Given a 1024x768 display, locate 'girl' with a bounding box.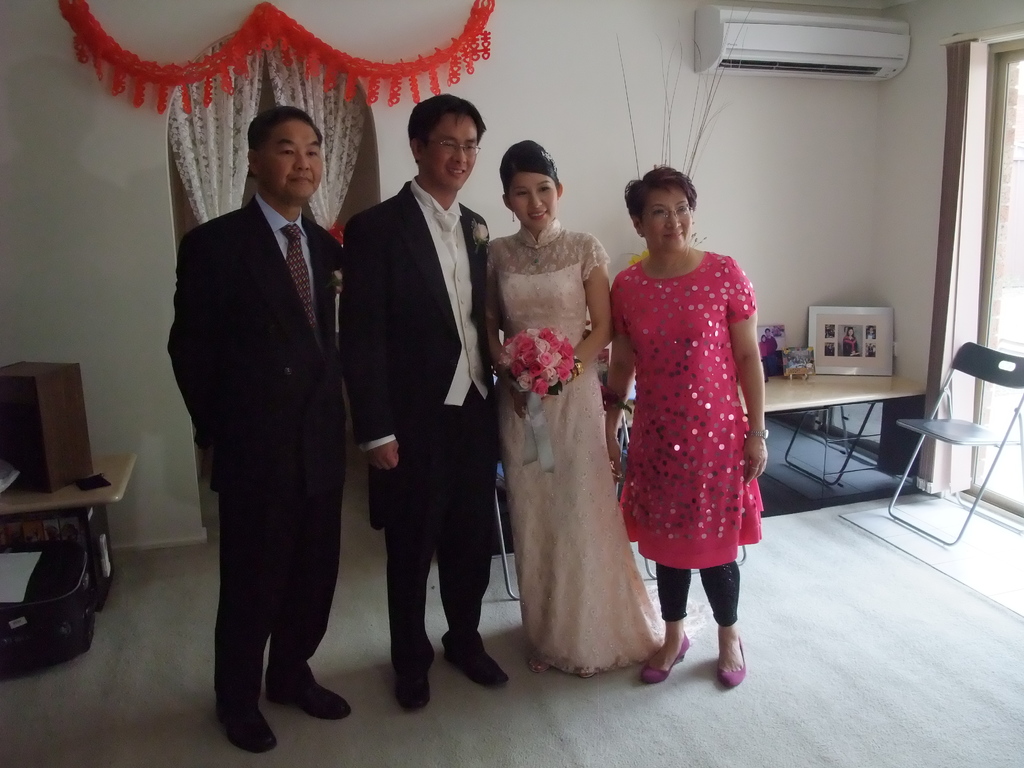
Located: detection(479, 137, 703, 676).
